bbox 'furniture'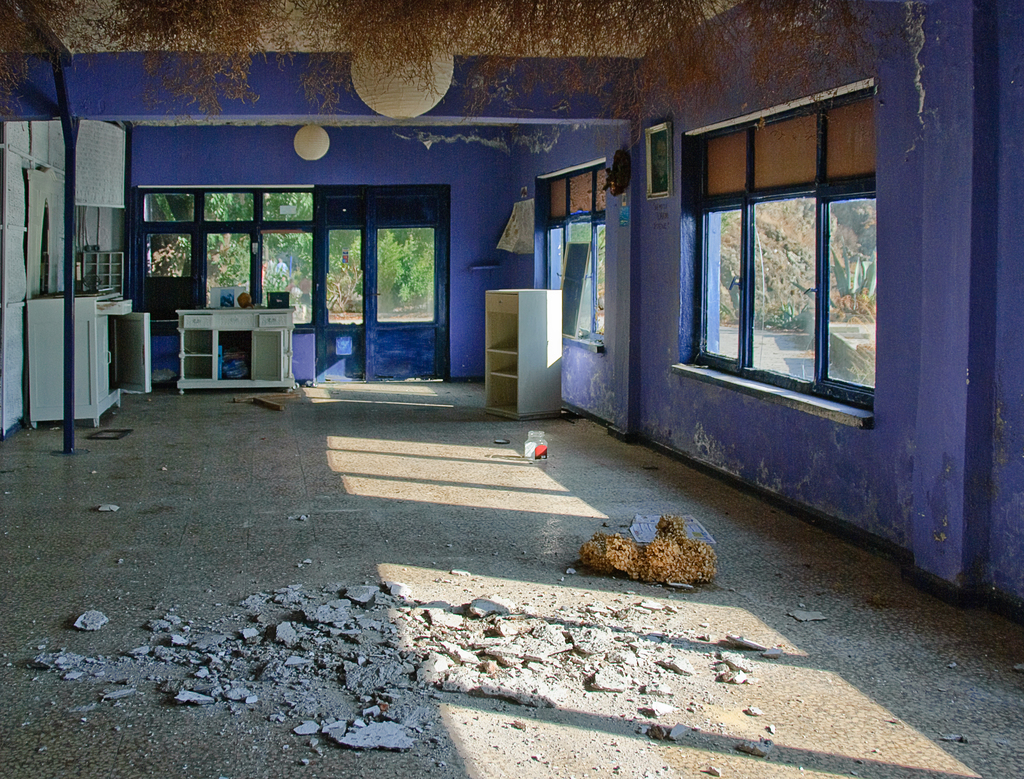
[x1=77, y1=248, x2=122, y2=294]
